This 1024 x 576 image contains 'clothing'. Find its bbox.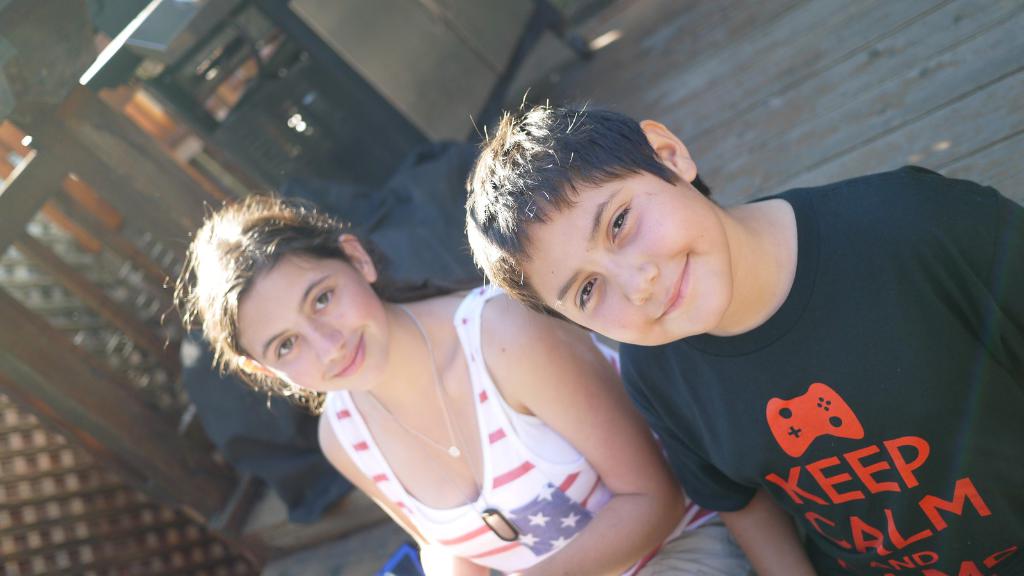
(324, 287, 762, 575).
